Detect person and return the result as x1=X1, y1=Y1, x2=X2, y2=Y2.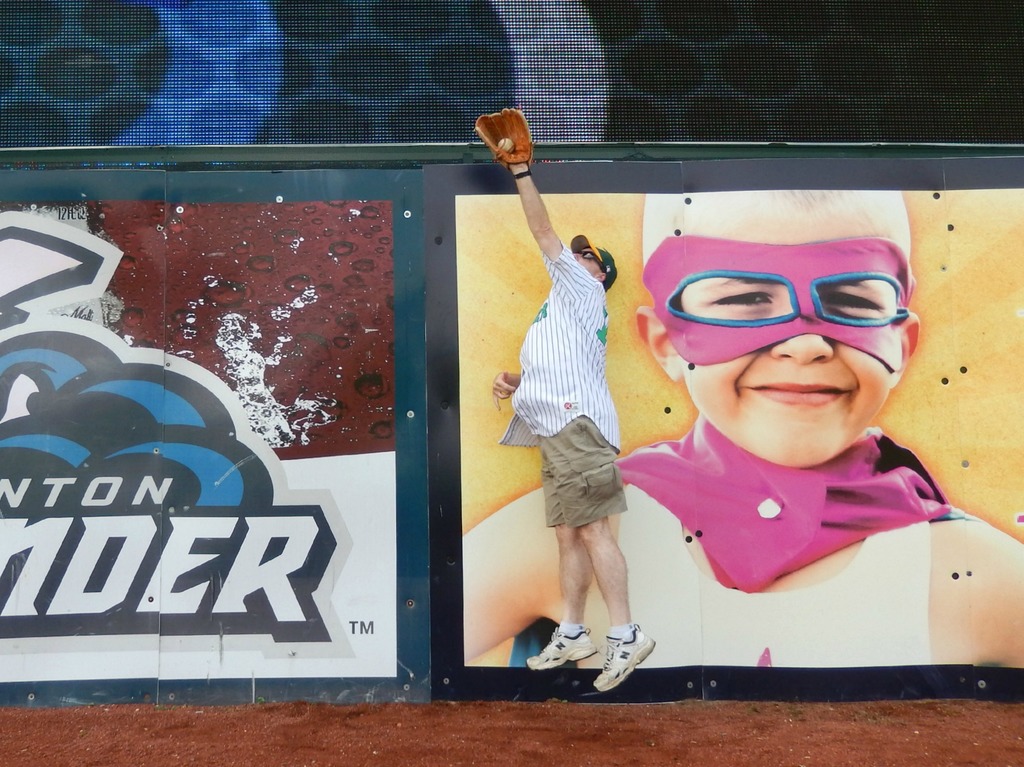
x1=461, y1=186, x2=1023, y2=676.
